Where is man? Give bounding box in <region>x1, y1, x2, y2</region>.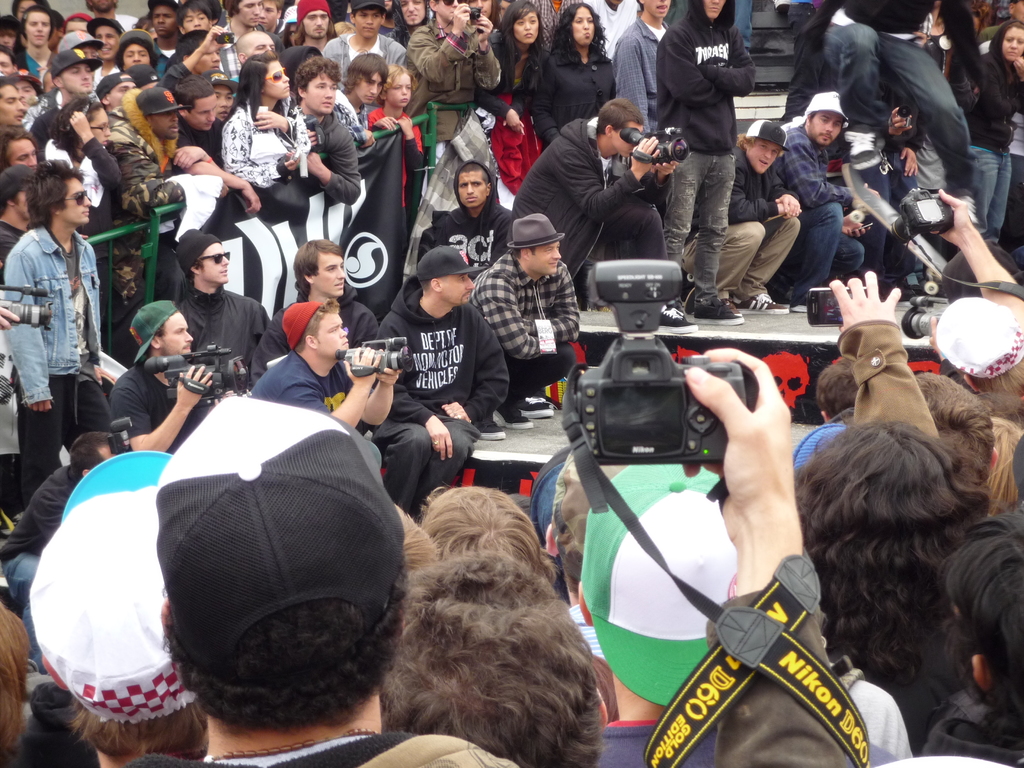
<region>469, 213, 578, 438</region>.
